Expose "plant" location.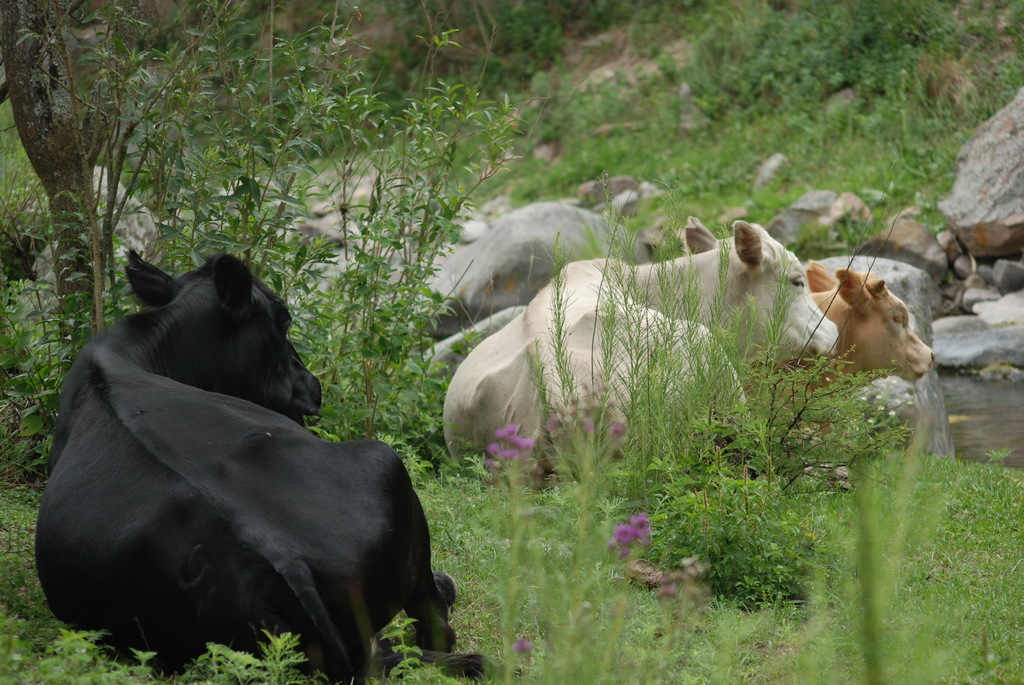
Exposed at bbox=(472, 190, 749, 684).
